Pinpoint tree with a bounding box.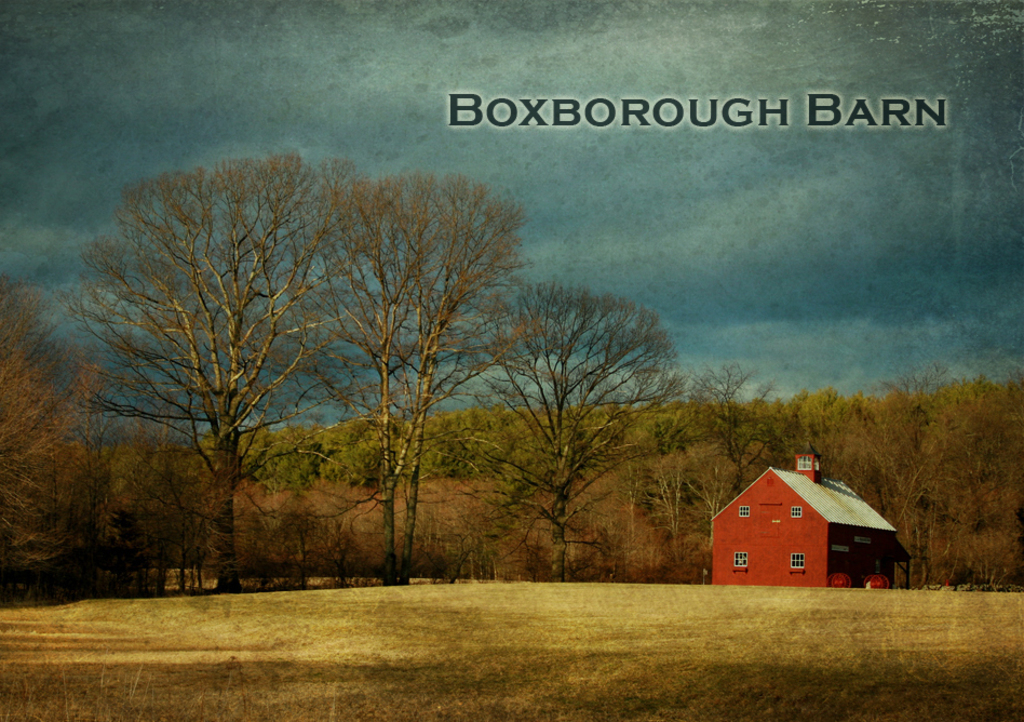
bbox(462, 249, 688, 573).
